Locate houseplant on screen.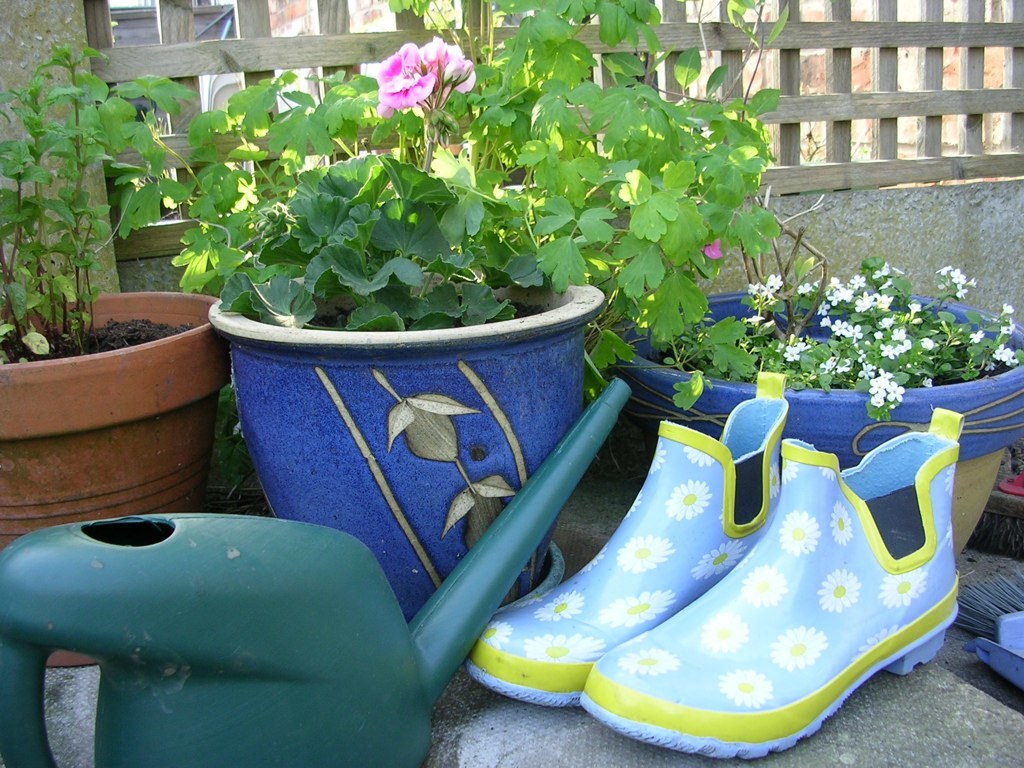
On screen at <region>591, 0, 1023, 564</region>.
